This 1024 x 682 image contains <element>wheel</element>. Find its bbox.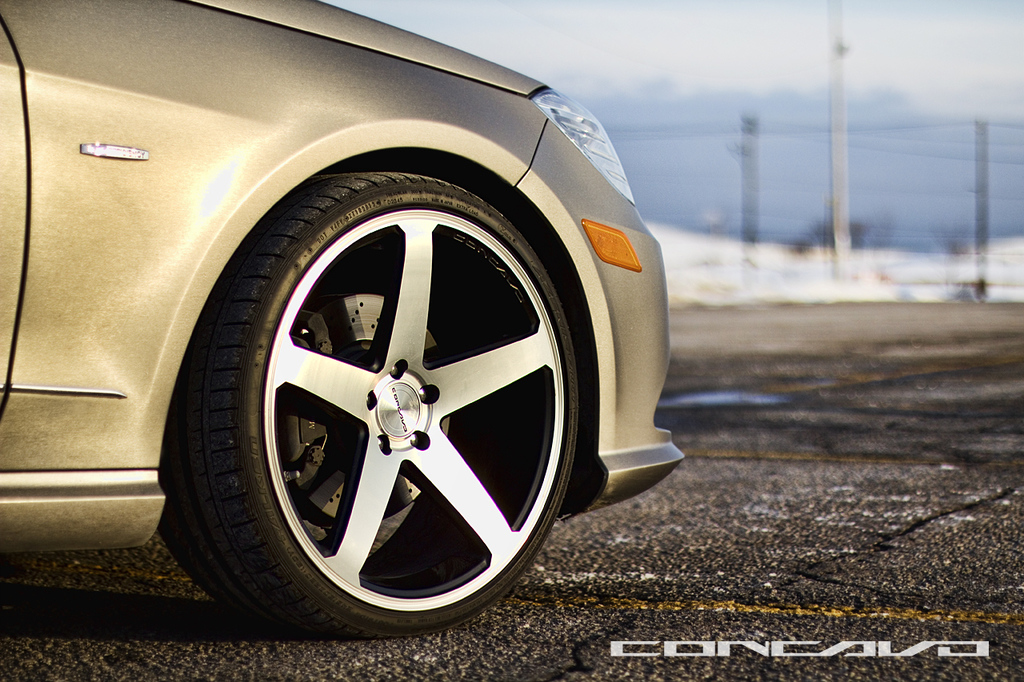
151 170 580 640.
